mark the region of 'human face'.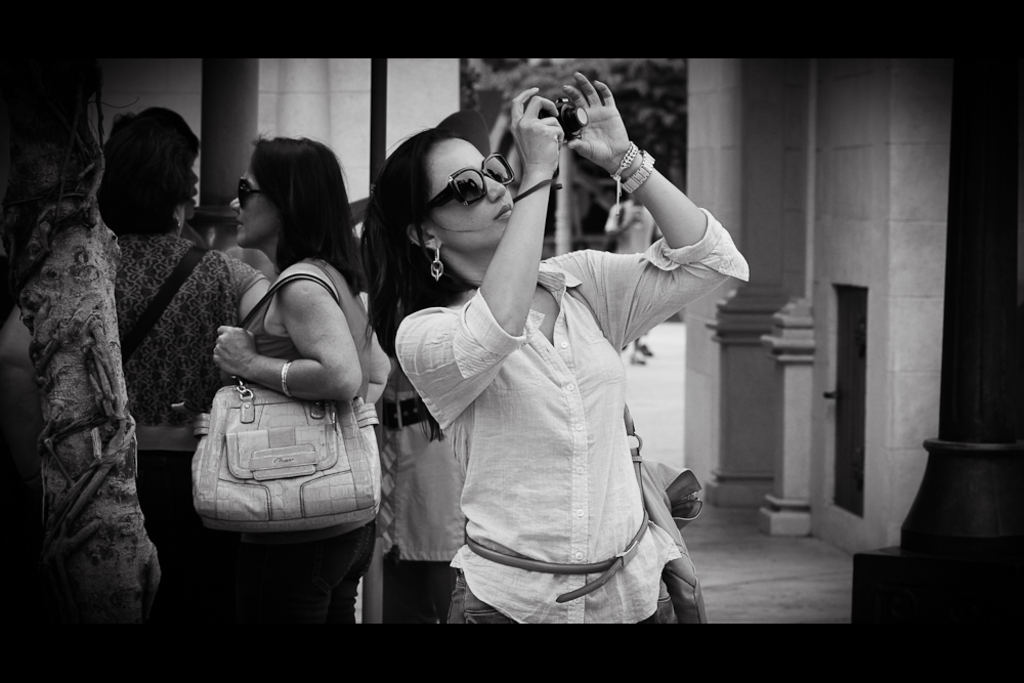
Region: BBox(227, 152, 281, 246).
